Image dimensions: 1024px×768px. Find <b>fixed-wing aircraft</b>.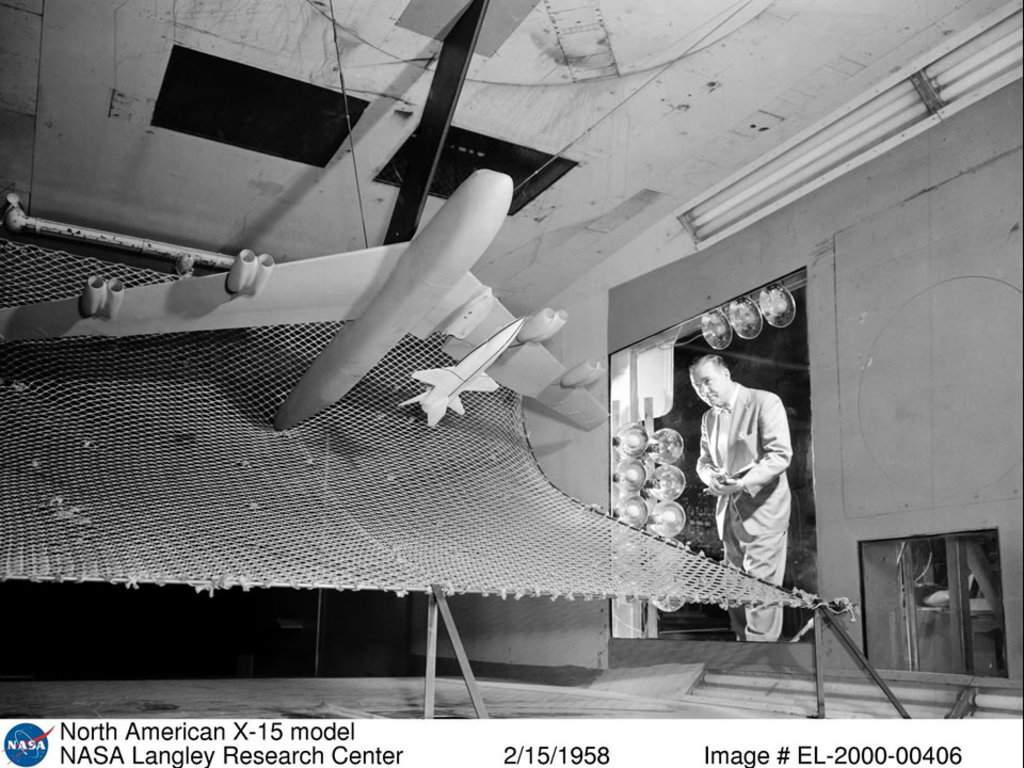
x1=0, y1=172, x2=614, y2=436.
